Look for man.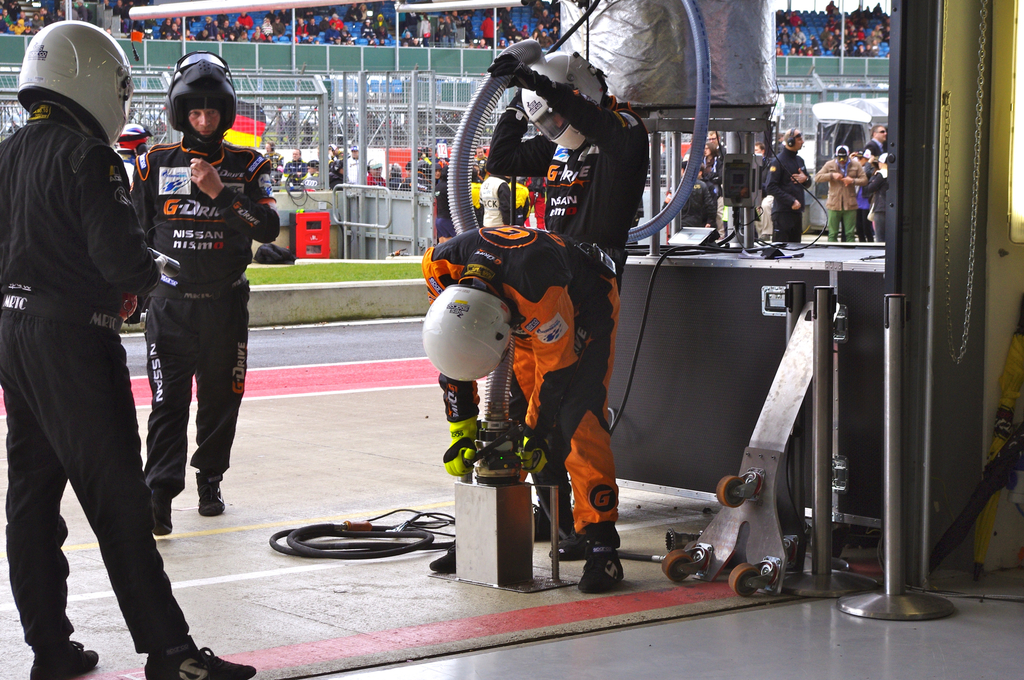
Found: x1=7, y1=42, x2=184, y2=674.
